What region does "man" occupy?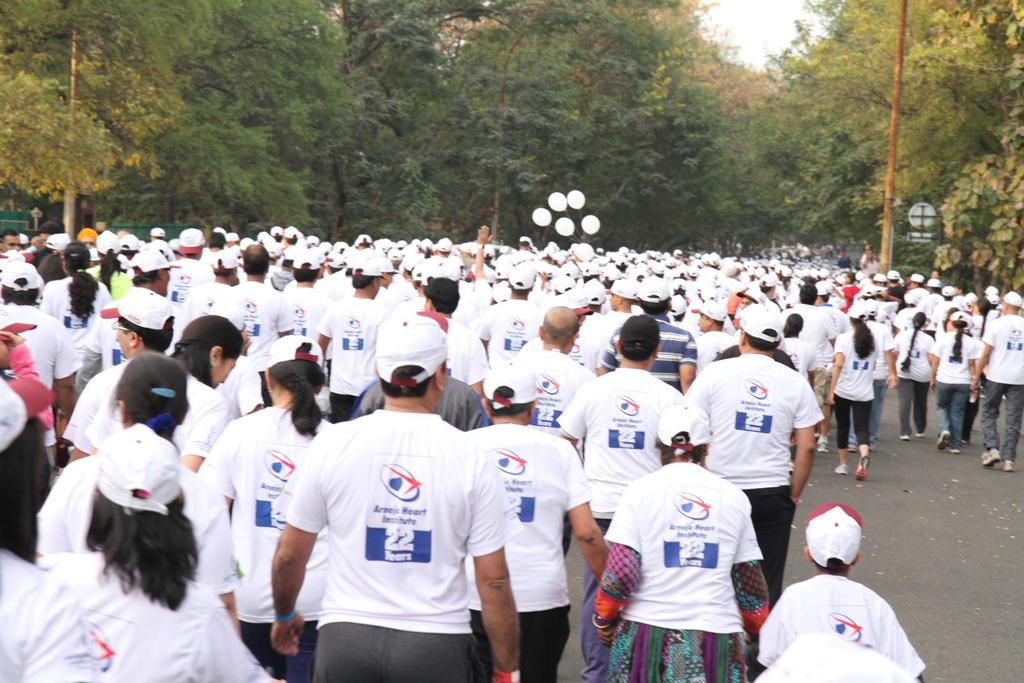
<region>270, 312, 520, 682</region>.
